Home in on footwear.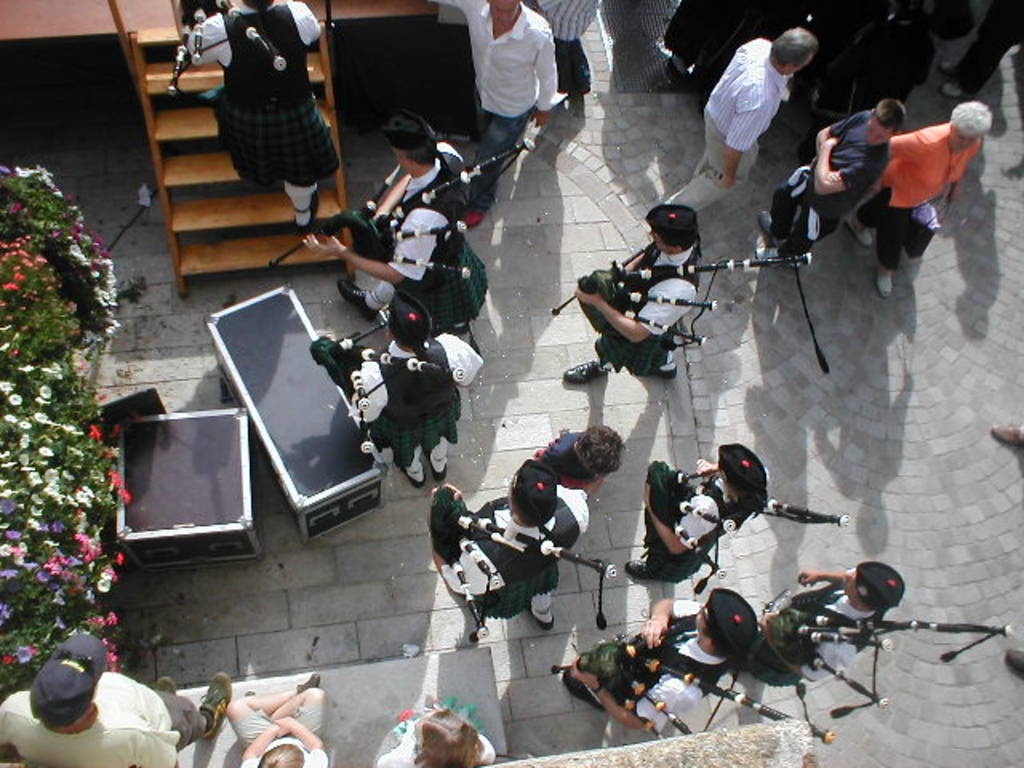
Homed in at locate(427, 446, 443, 480).
